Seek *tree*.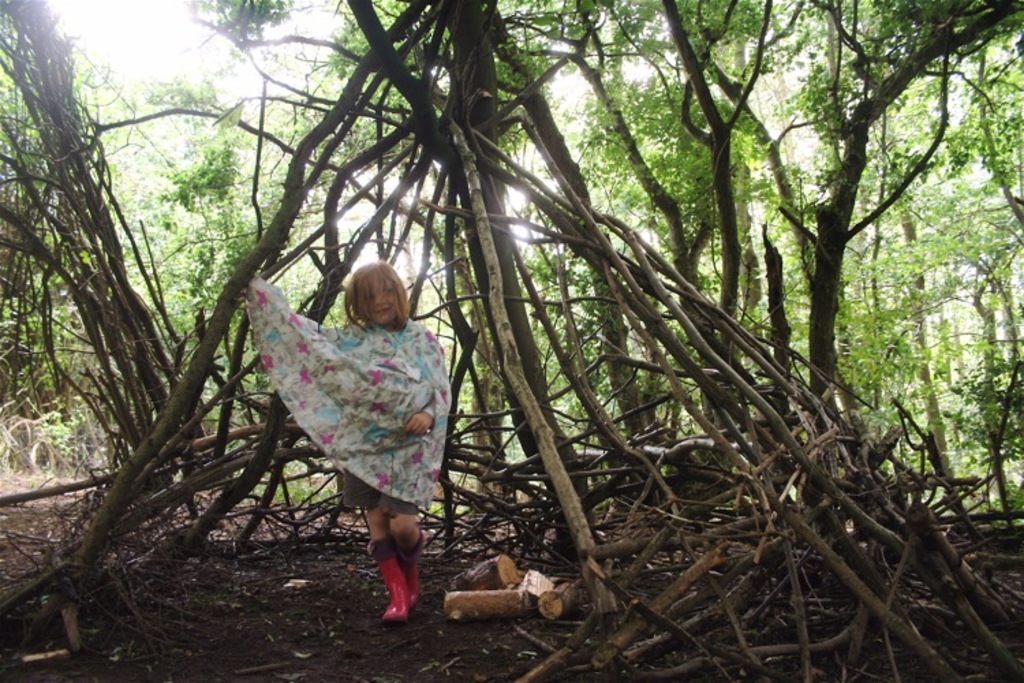
x1=830, y1=4, x2=1023, y2=525.
